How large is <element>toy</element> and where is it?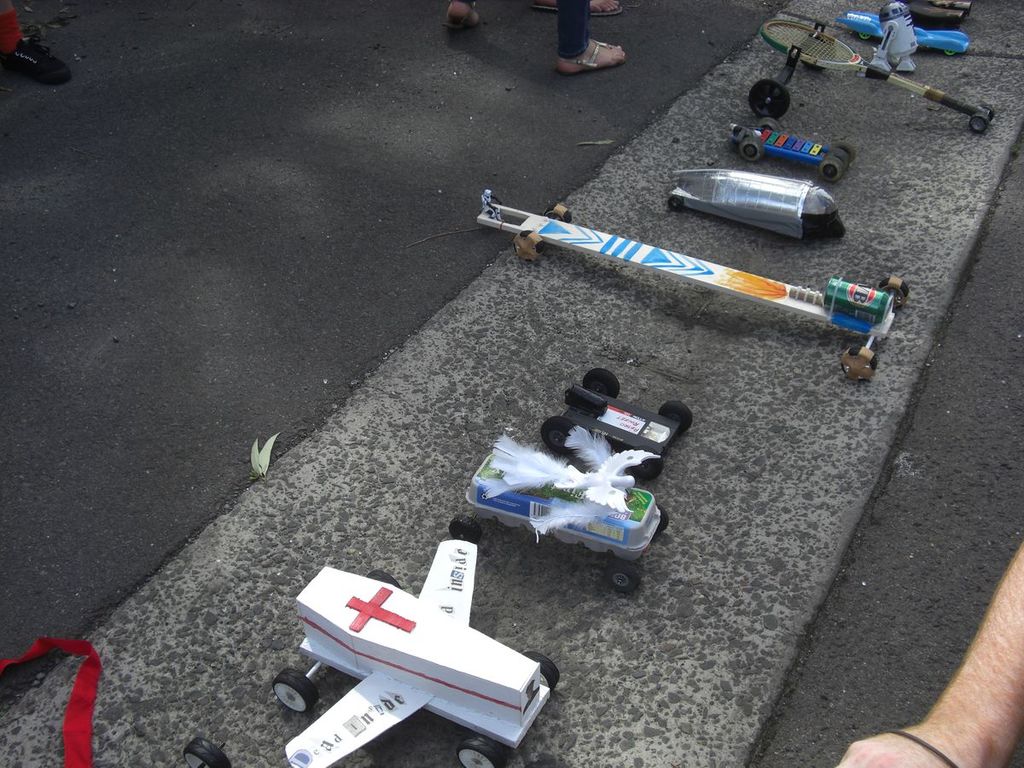
Bounding box: 899/0/977/29.
